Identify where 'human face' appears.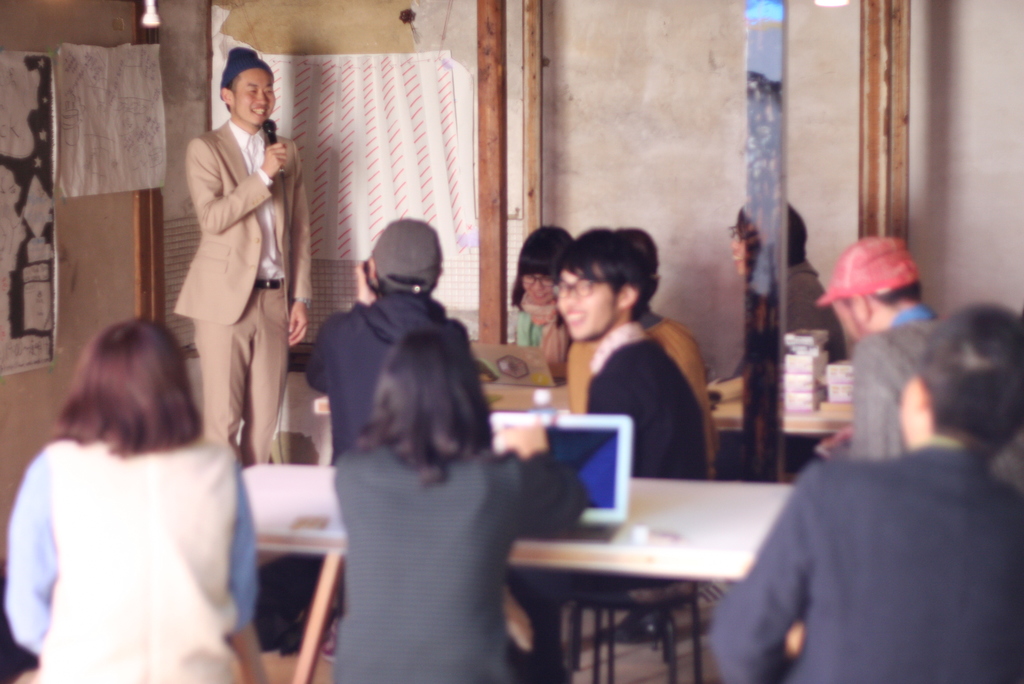
Appears at <box>729,230,745,273</box>.
